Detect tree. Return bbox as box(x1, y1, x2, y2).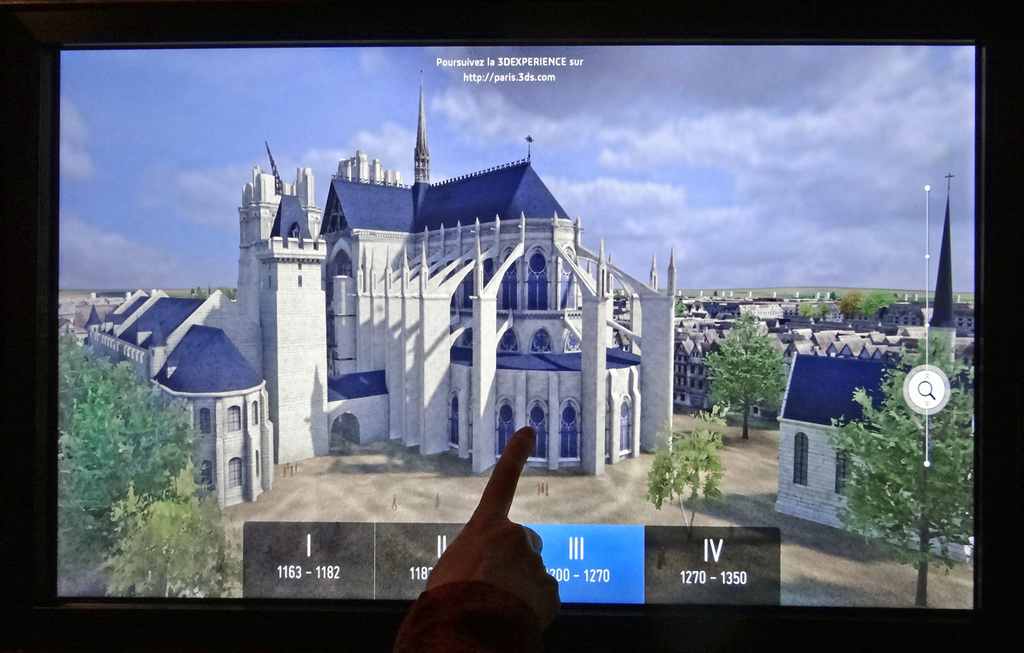
box(215, 286, 237, 300).
